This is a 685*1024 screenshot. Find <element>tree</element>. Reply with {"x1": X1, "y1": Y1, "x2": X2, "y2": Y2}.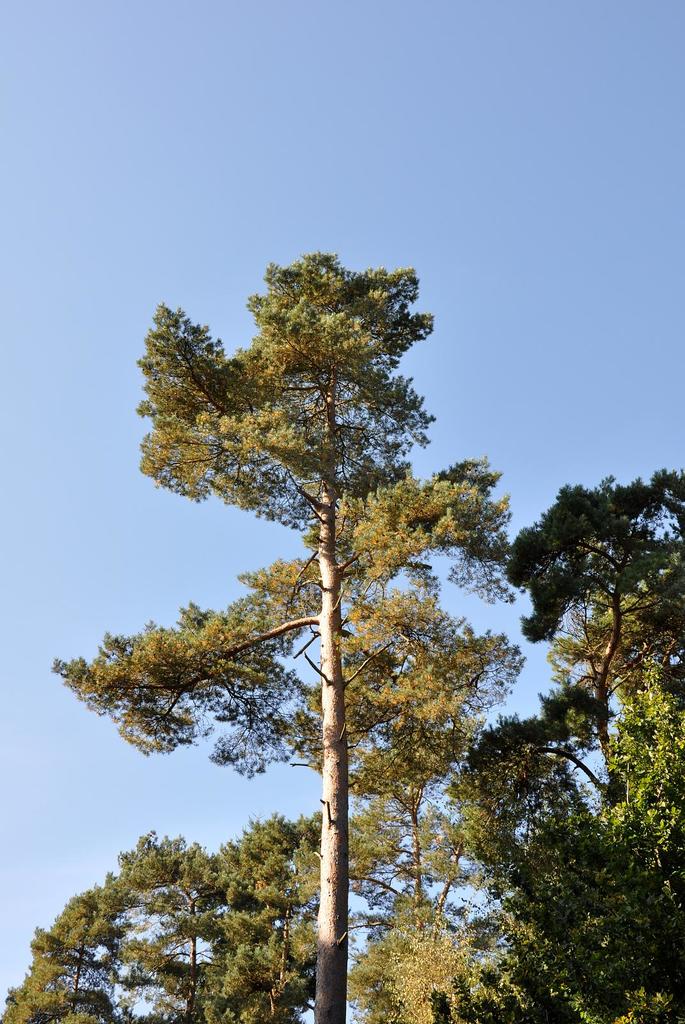
{"x1": 427, "y1": 468, "x2": 684, "y2": 1023}.
